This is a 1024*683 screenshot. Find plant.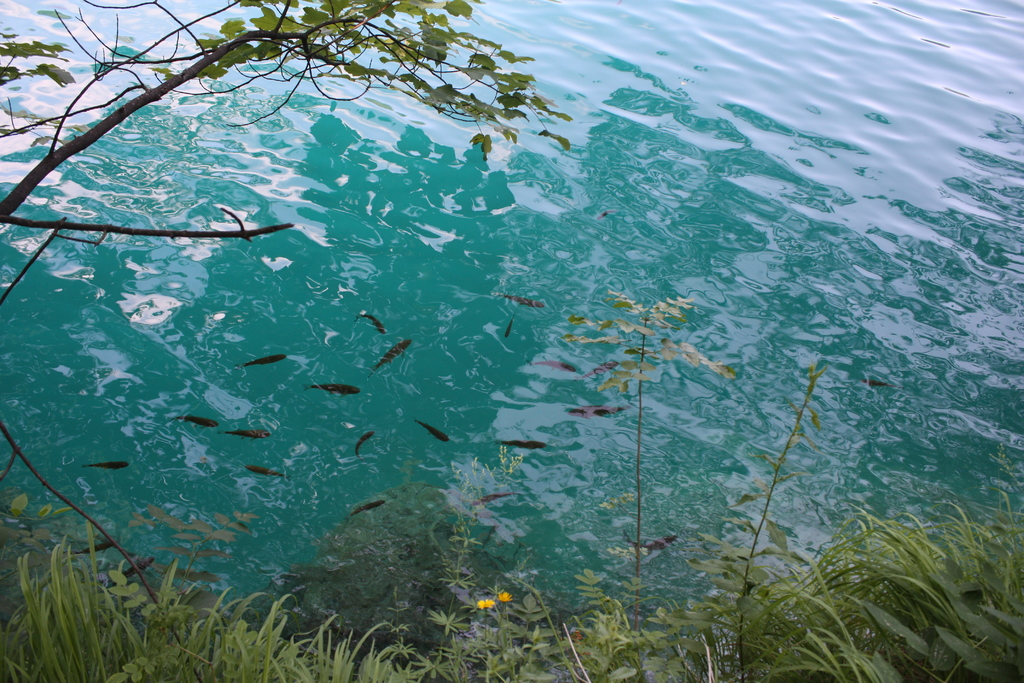
Bounding box: bbox=(116, 568, 240, 682).
